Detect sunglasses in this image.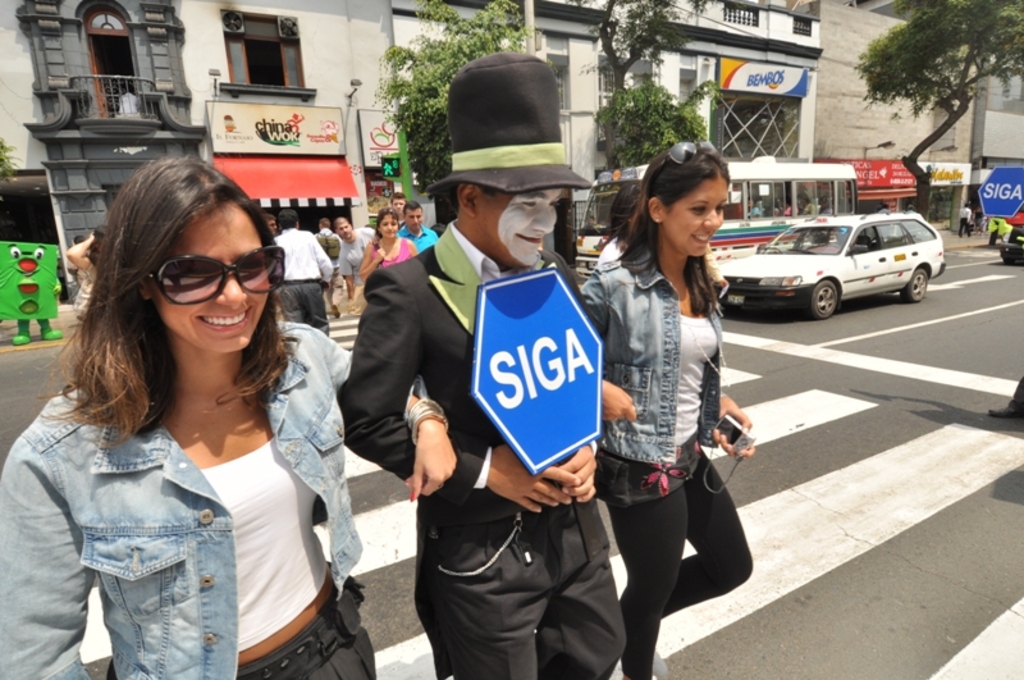
Detection: (145,248,285,302).
